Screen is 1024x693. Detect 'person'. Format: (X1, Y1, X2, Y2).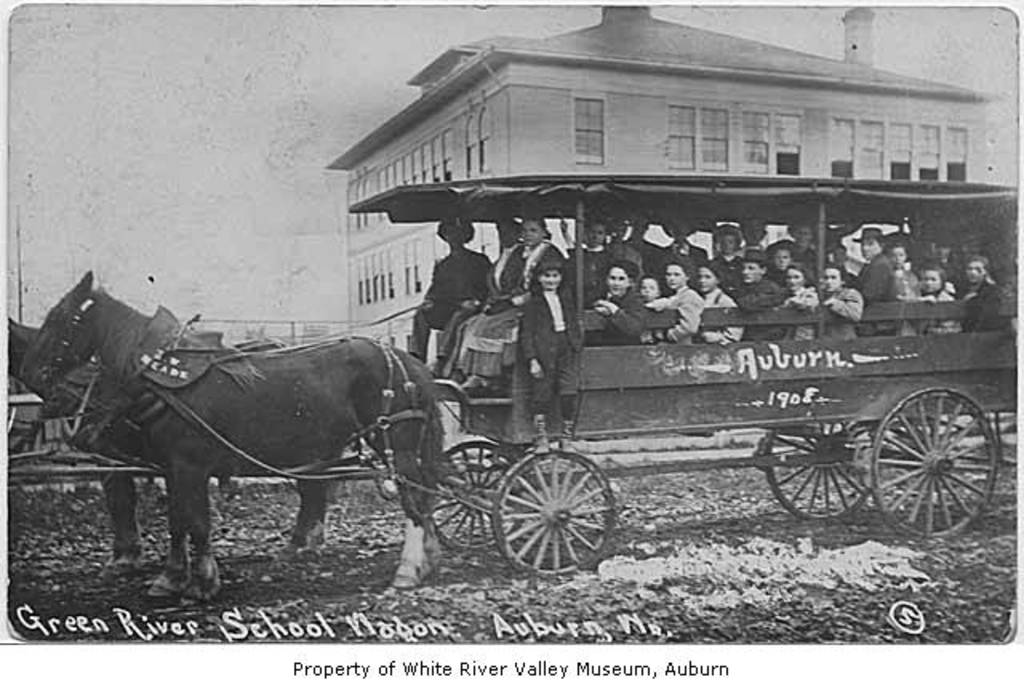
(662, 211, 709, 264).
